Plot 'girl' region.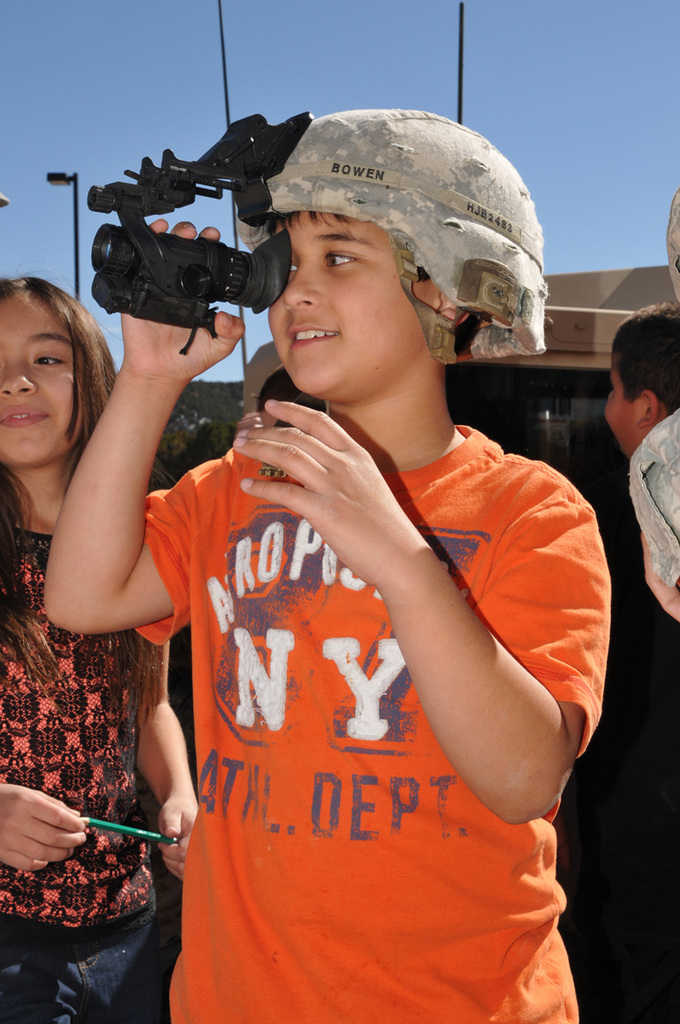
Plotted at 0/276/199/1023.
